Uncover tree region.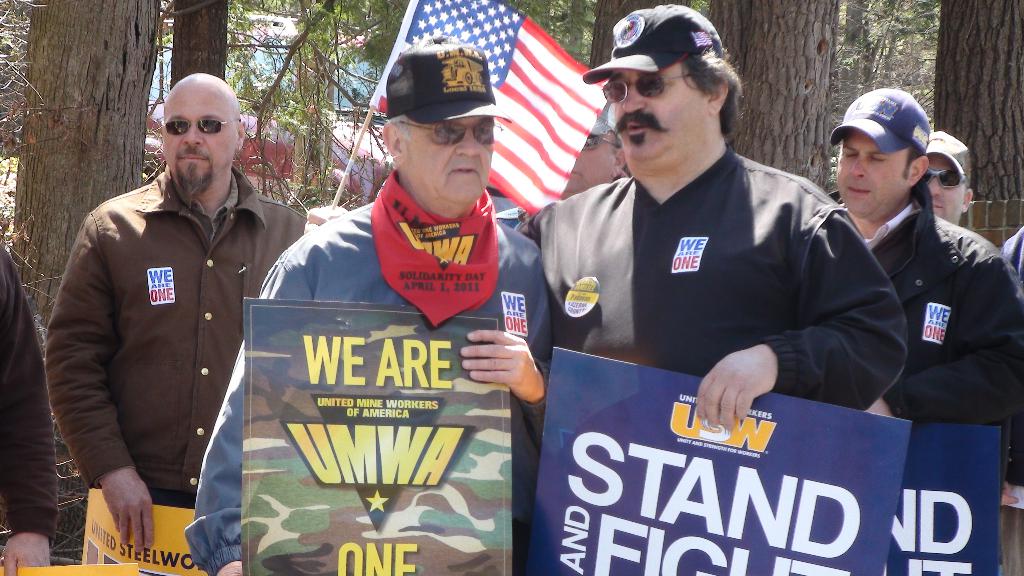
Uncovered: left=0, top=0, right=177, bottom=351.
